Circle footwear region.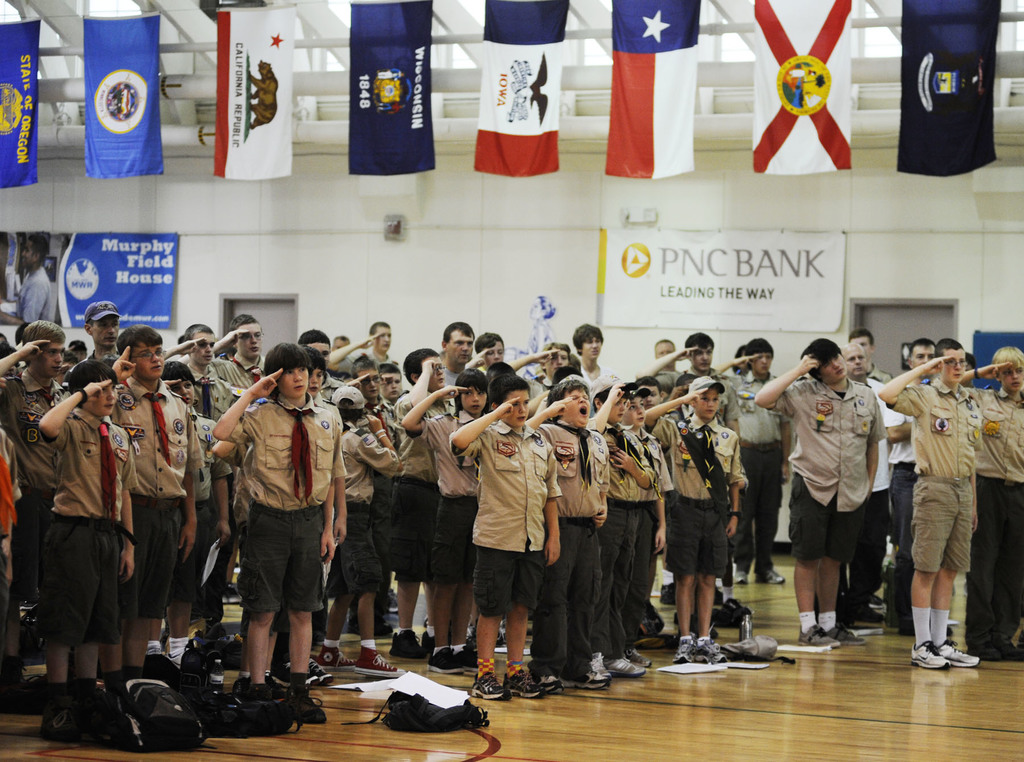
Region: region(532, 676, 563, 692).
